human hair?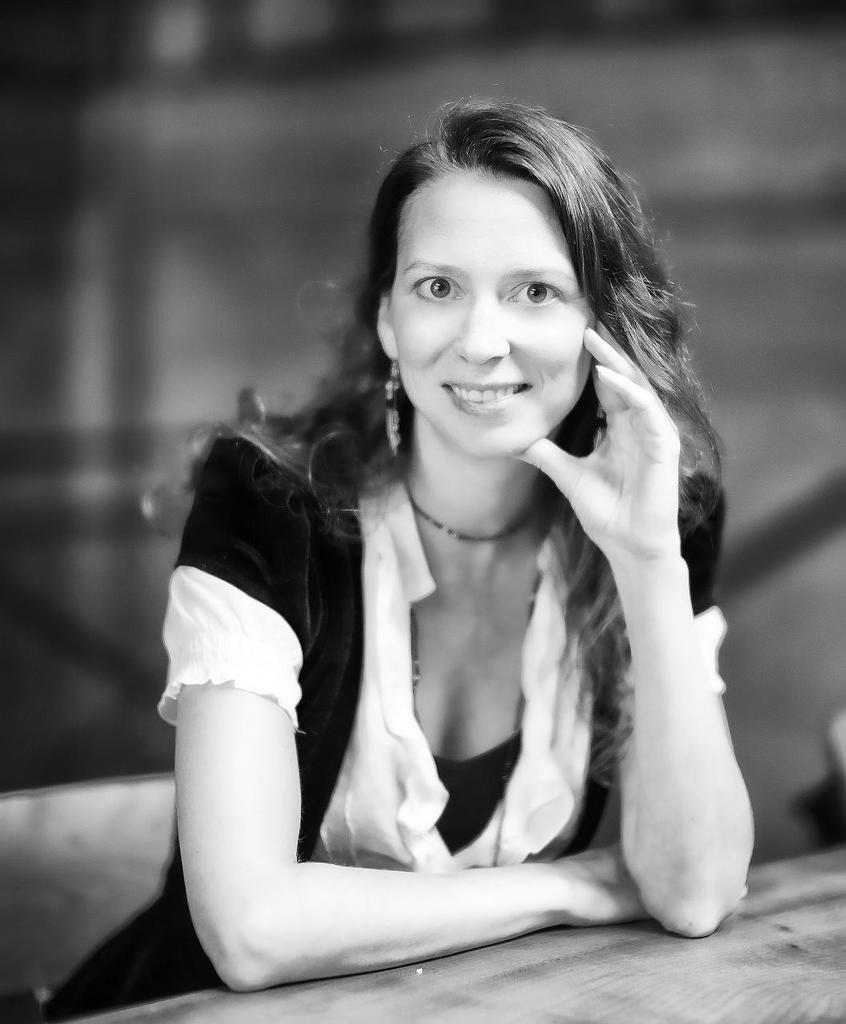
box=[336, 135, 721, 726]
